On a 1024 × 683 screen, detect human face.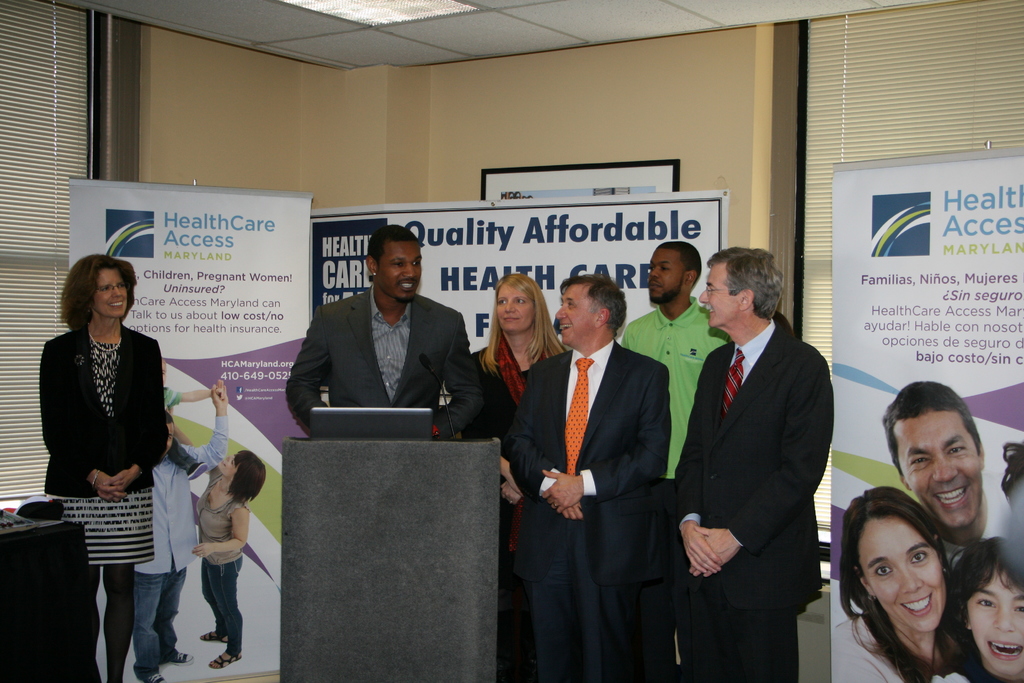
l=858, t=519, r=947, b=633.
